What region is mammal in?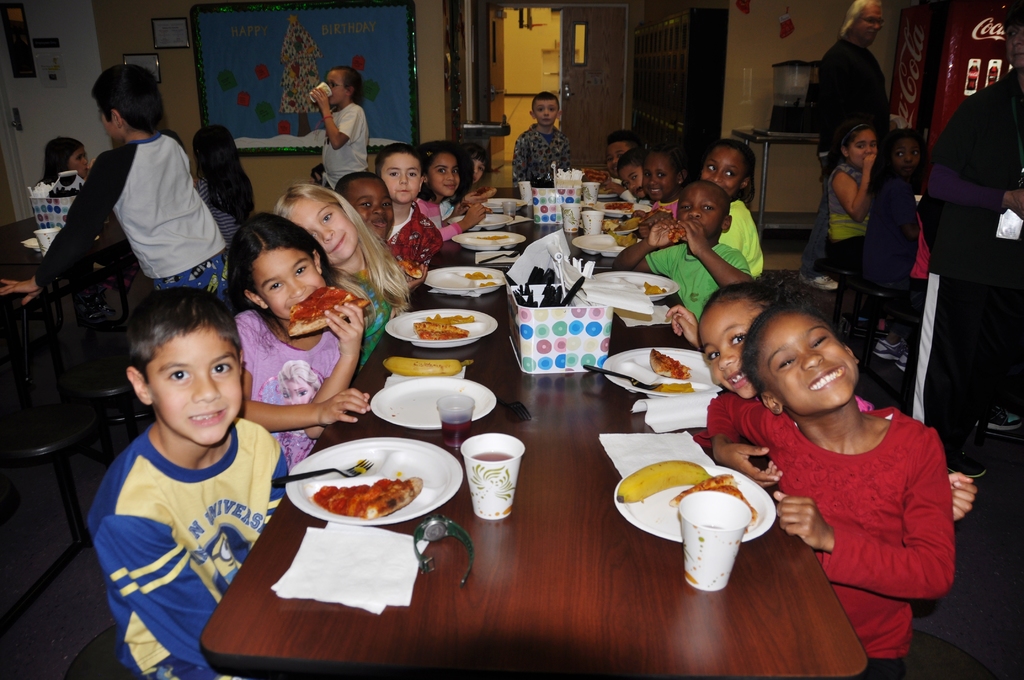
region(828, 120, 886, 261).
